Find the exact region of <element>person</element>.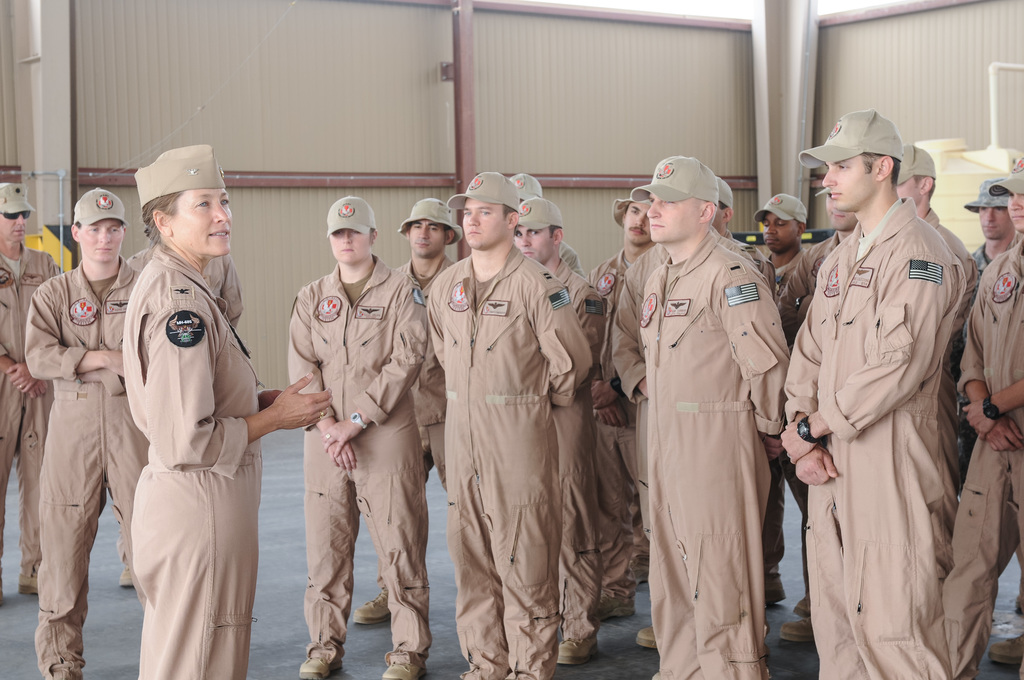
Exact region: Rect(0, 182, 62, 604).
